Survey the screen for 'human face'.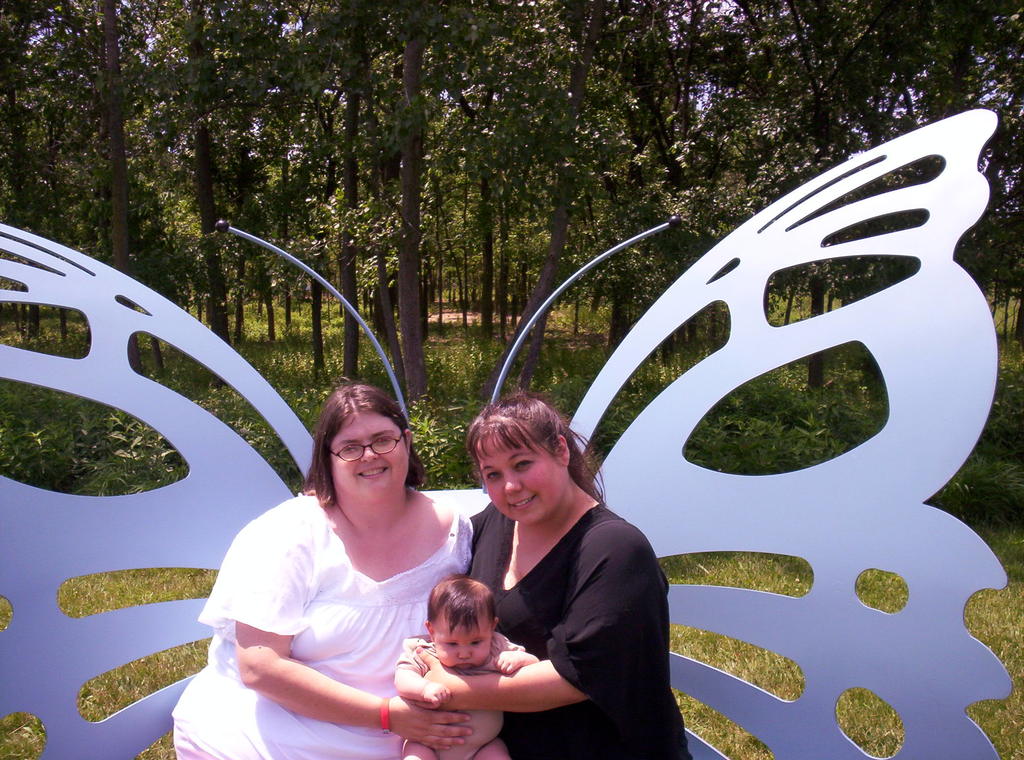
Survey found: Rect(330, 413, 407, 501).
